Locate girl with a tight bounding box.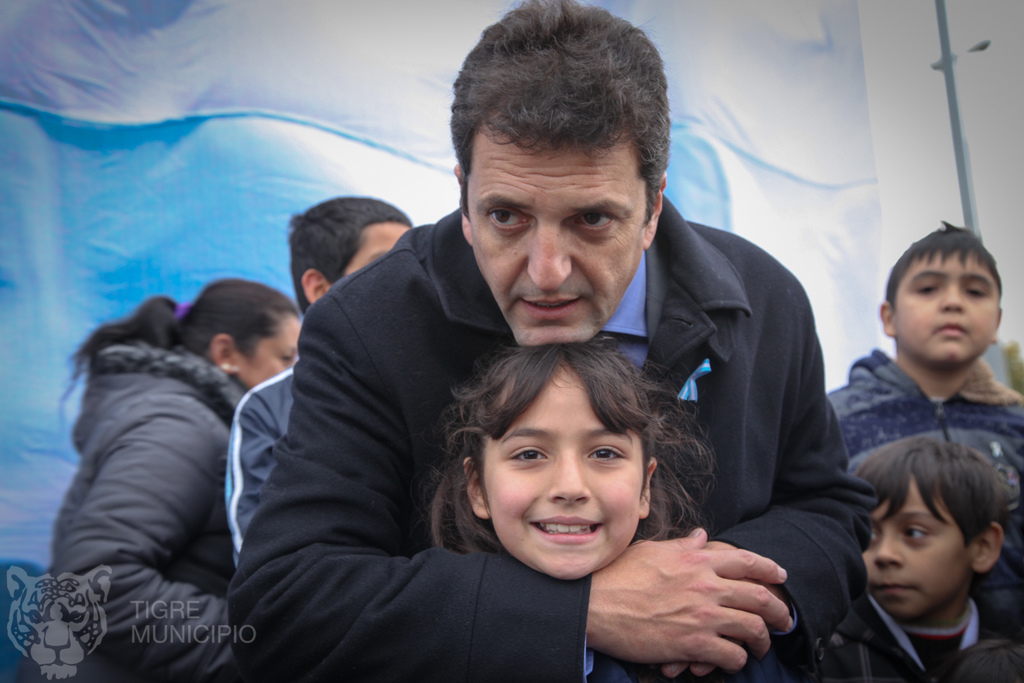
box=[436, 345, 784, 682].
